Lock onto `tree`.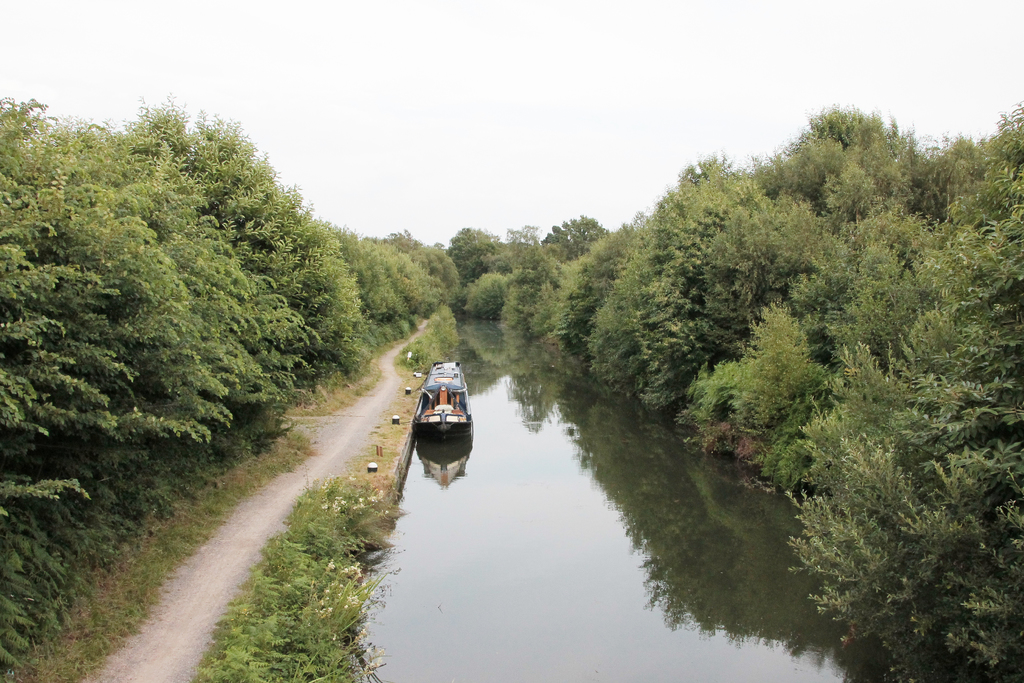
Locked: rect(463, 272, 509, 315).
